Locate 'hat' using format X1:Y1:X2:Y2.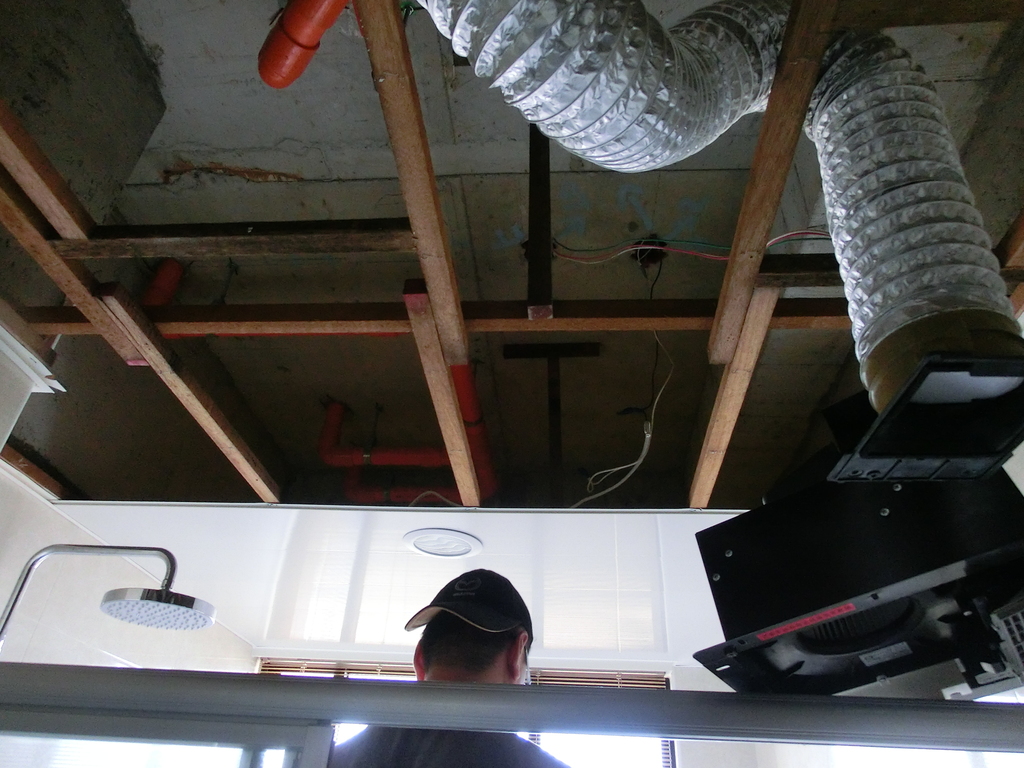
403:570:535:640.
